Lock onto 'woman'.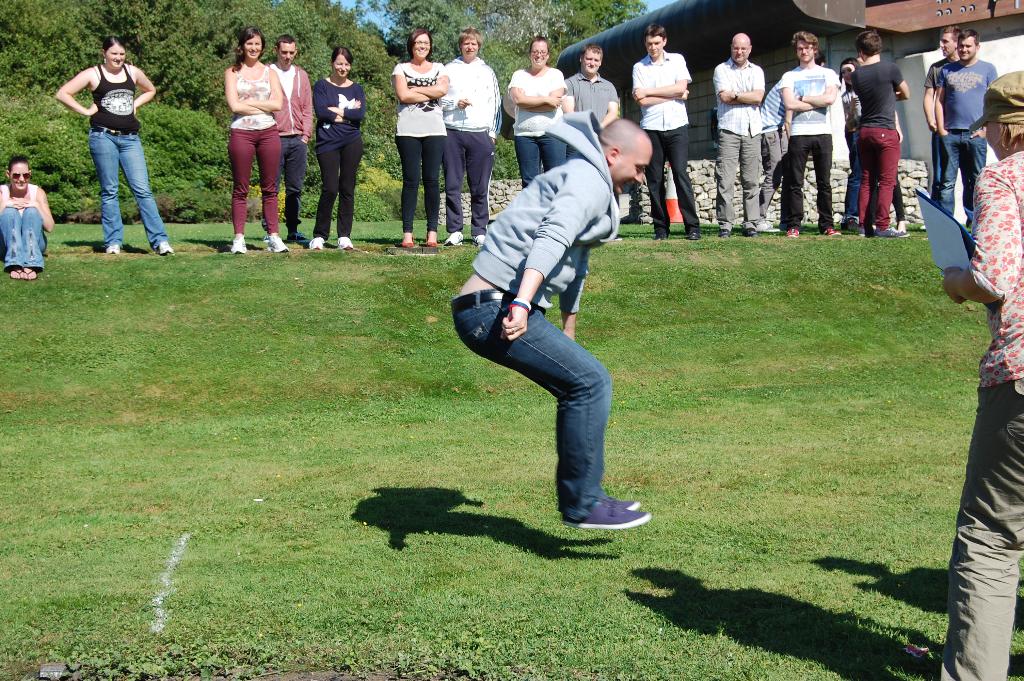
Locked: 57:31:165:247.
